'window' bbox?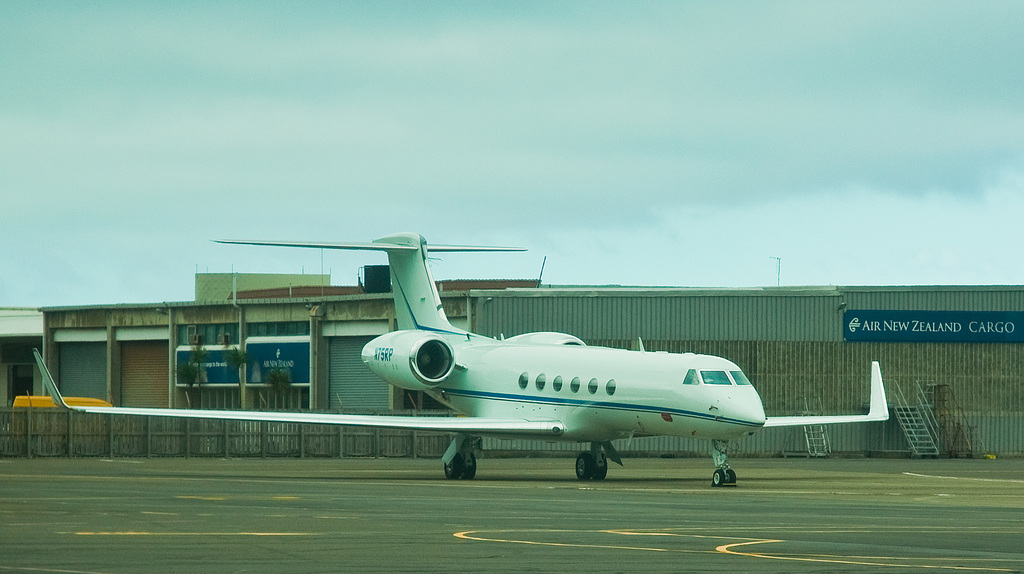
Rect(518, 374, 529, 389)
